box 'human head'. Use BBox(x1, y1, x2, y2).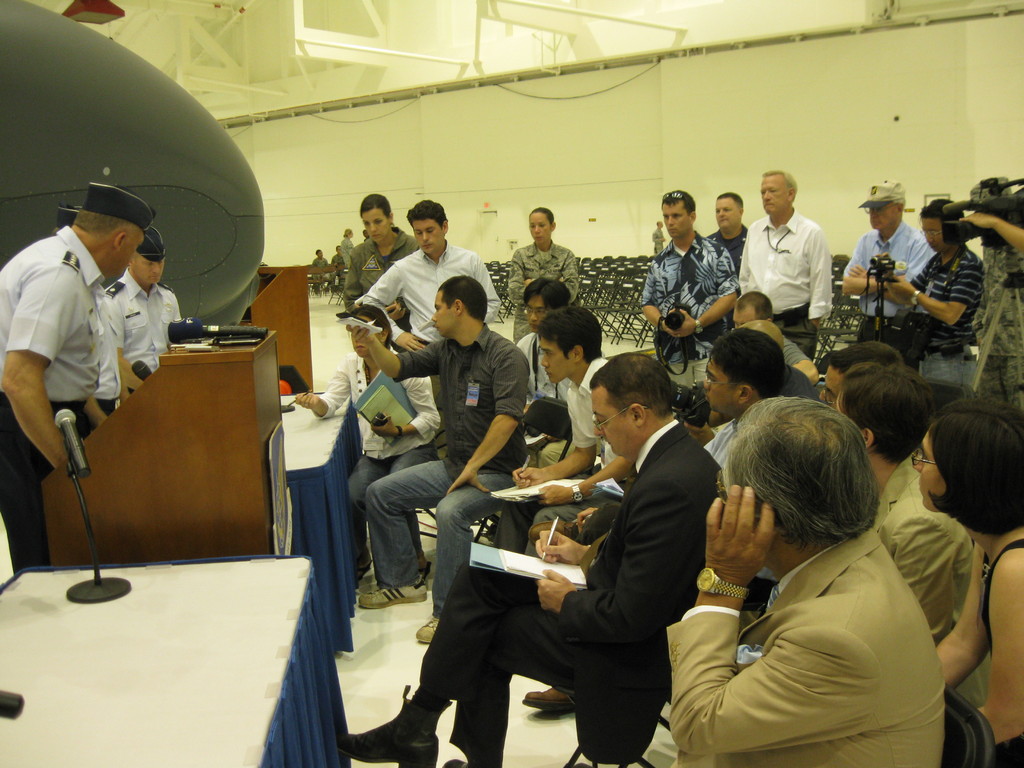
BBox(523, 277, 573, 330).
